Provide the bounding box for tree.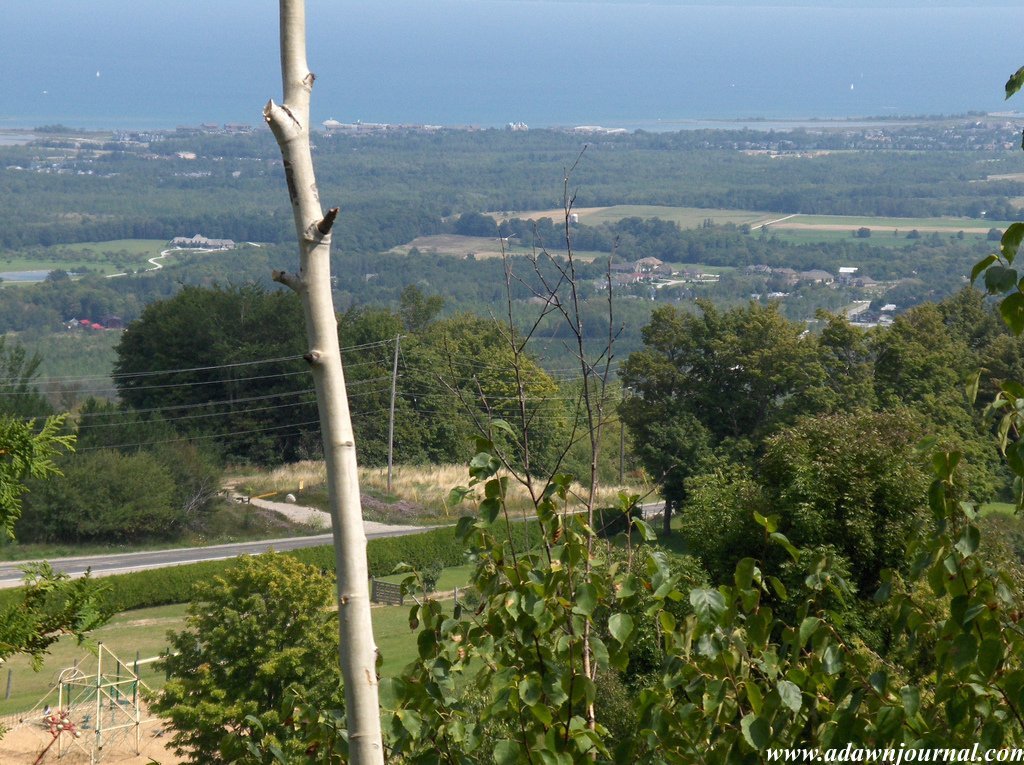
<bbox>33, 440, 173, 545</bbox>.
